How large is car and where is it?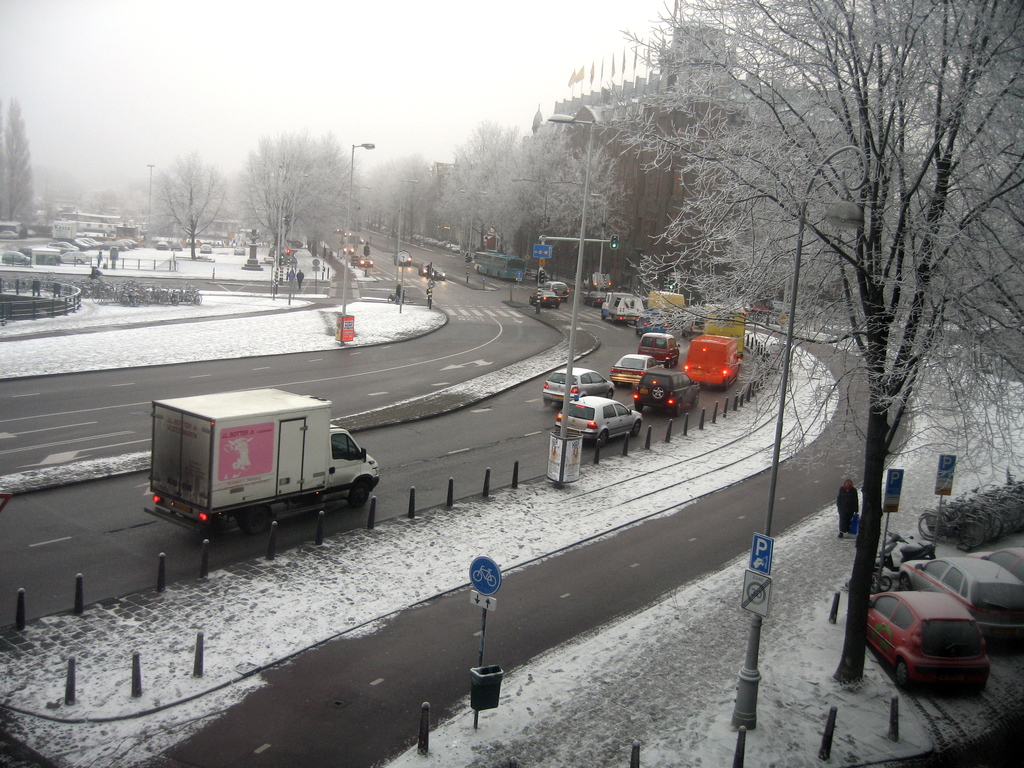
Bounding box: (left=171, top=240, right=180, bottom=249).
